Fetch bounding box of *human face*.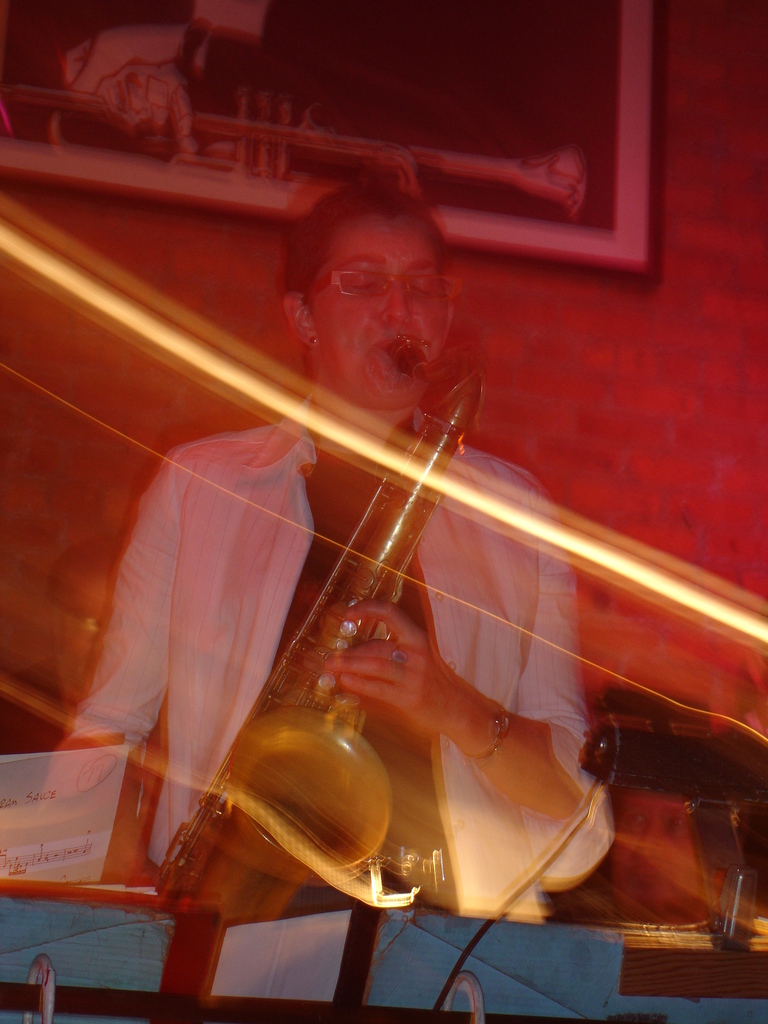
Bbox: [left=312, top=216, right=451, bottom=409].
